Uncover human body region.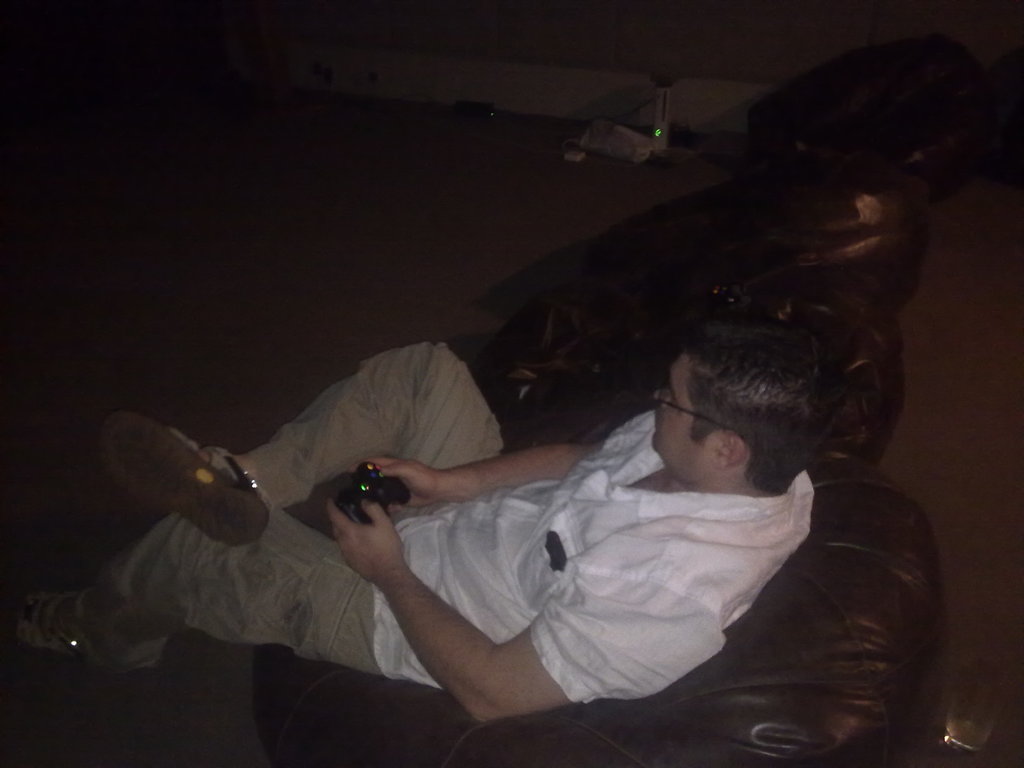
Uncovered: detection(14, 326, 824, 731).
